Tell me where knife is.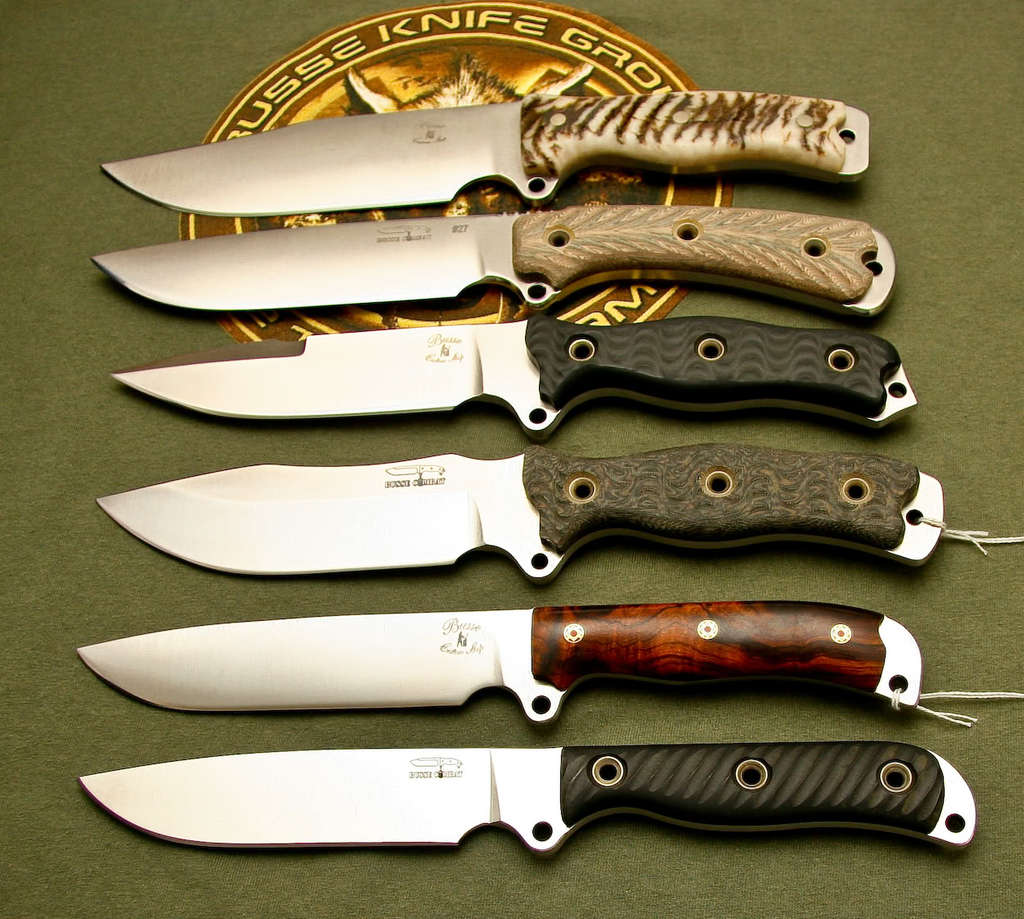
knife is at [x1=75, y1=743, x2=972, y2=857].
